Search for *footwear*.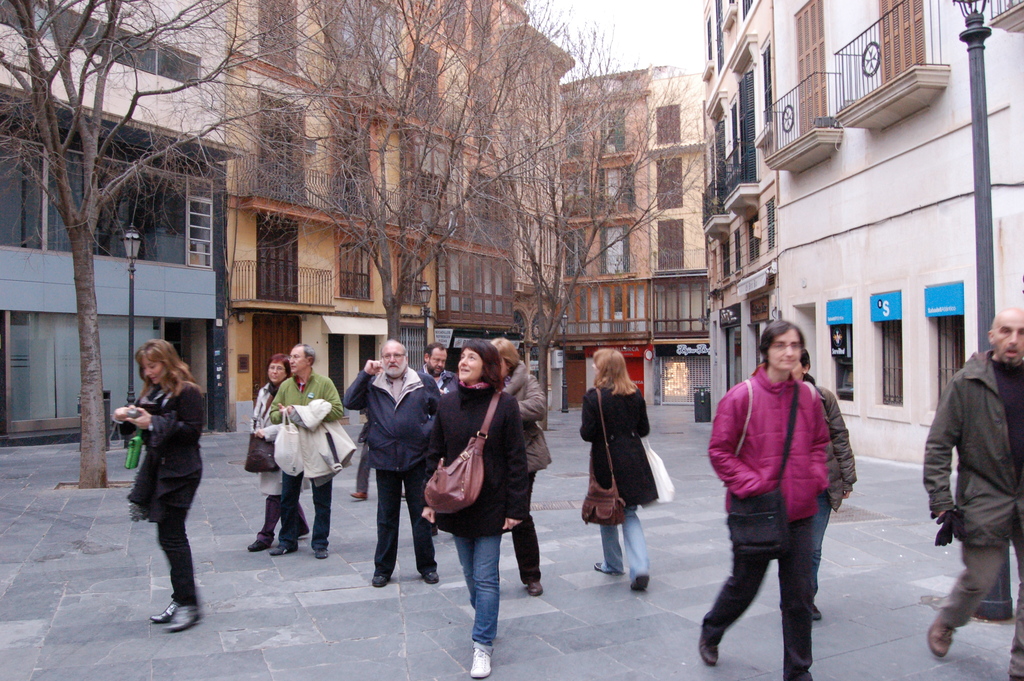
Found at bbox=[527, 578, 543, 595].
